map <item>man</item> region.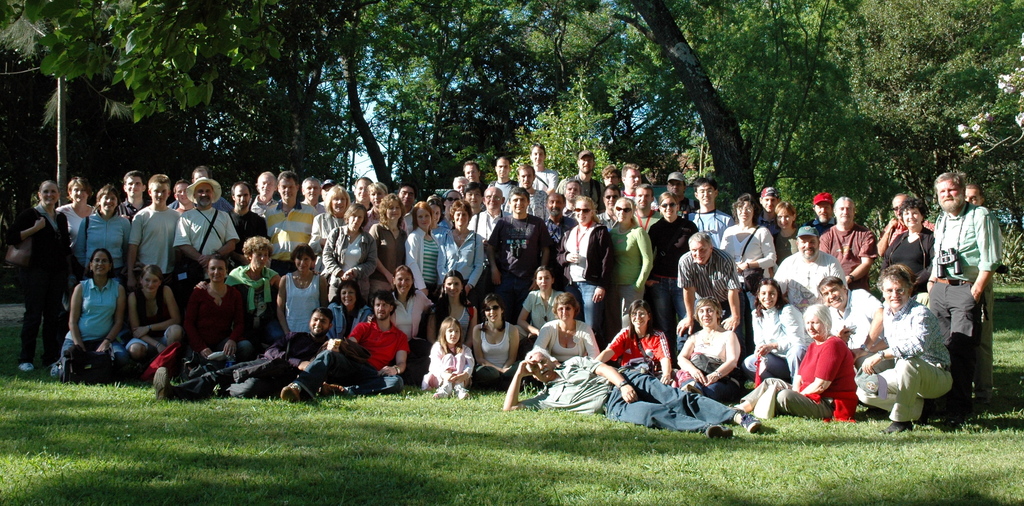
Mapped to 391,188,431,250.
